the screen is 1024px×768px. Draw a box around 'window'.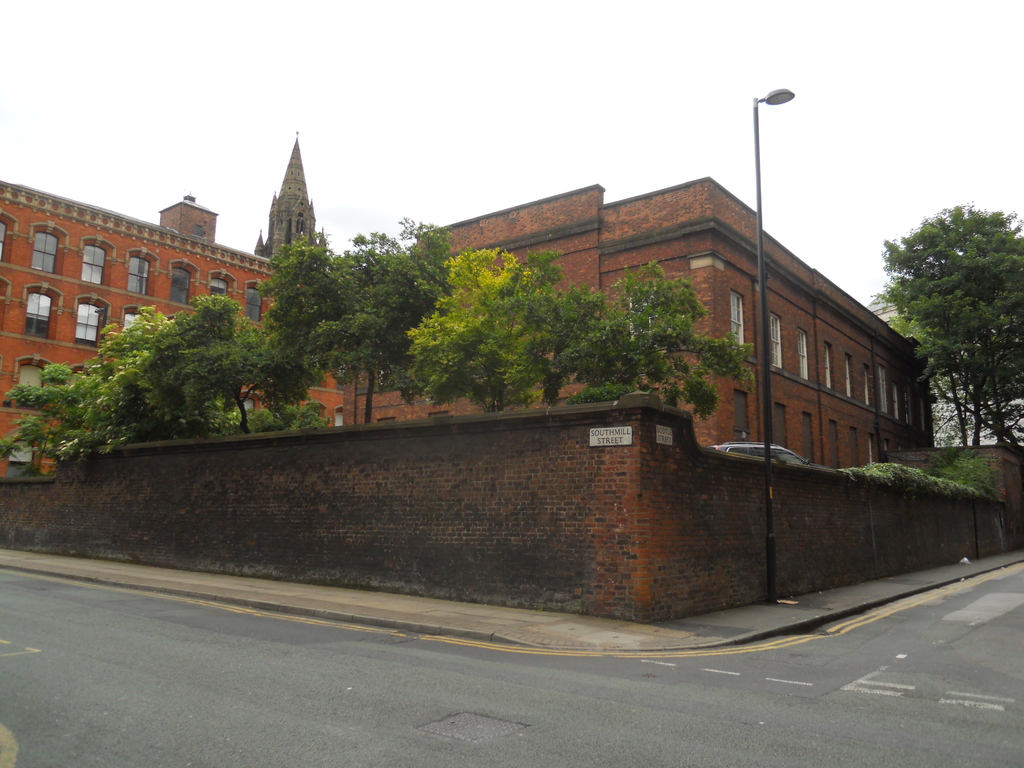
crop(831, 421, 838, 468).
